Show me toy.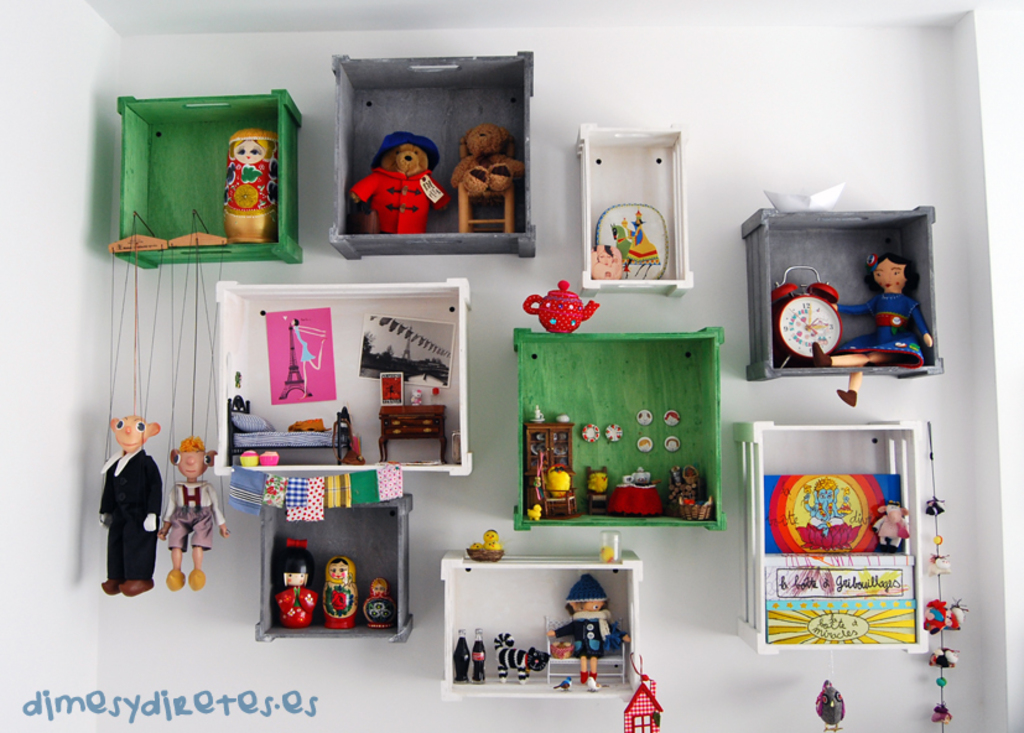
toy is here: 225 128 277 244.
